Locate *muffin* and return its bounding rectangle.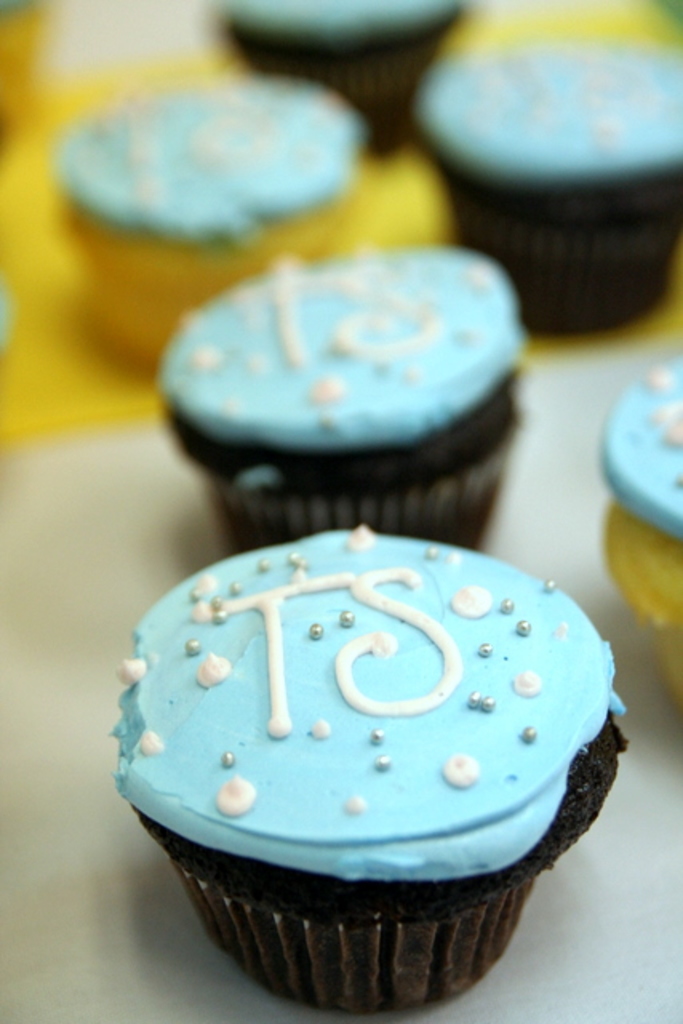
box=[409, 26, 681, 333].
